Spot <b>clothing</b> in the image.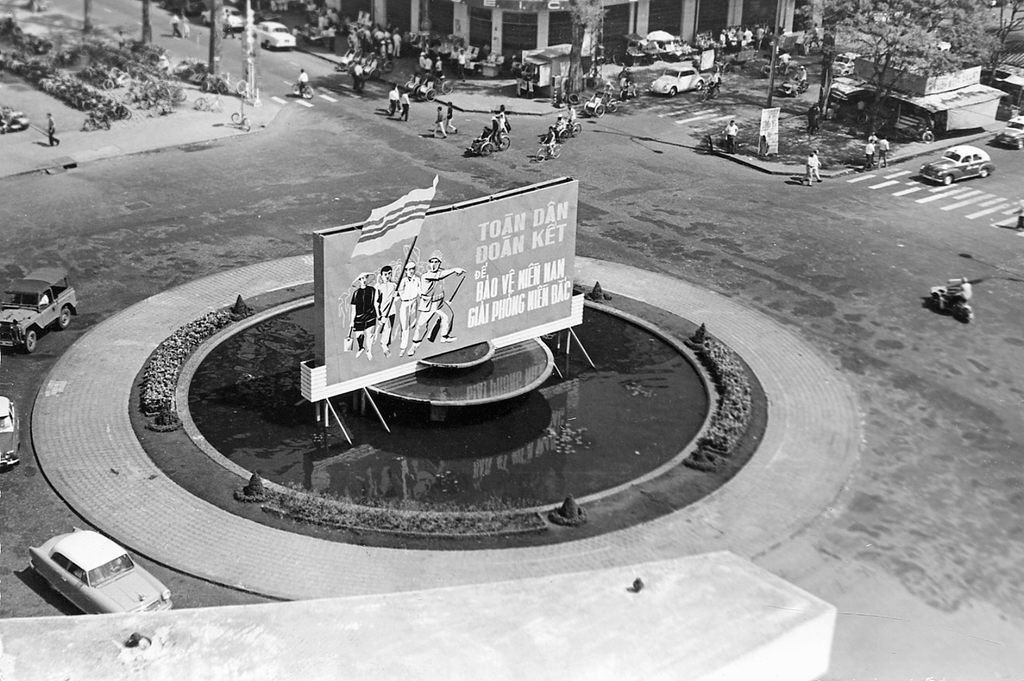
<b>clothing</b> found at [x1=879, y1=138, x2=889, y2=164].
